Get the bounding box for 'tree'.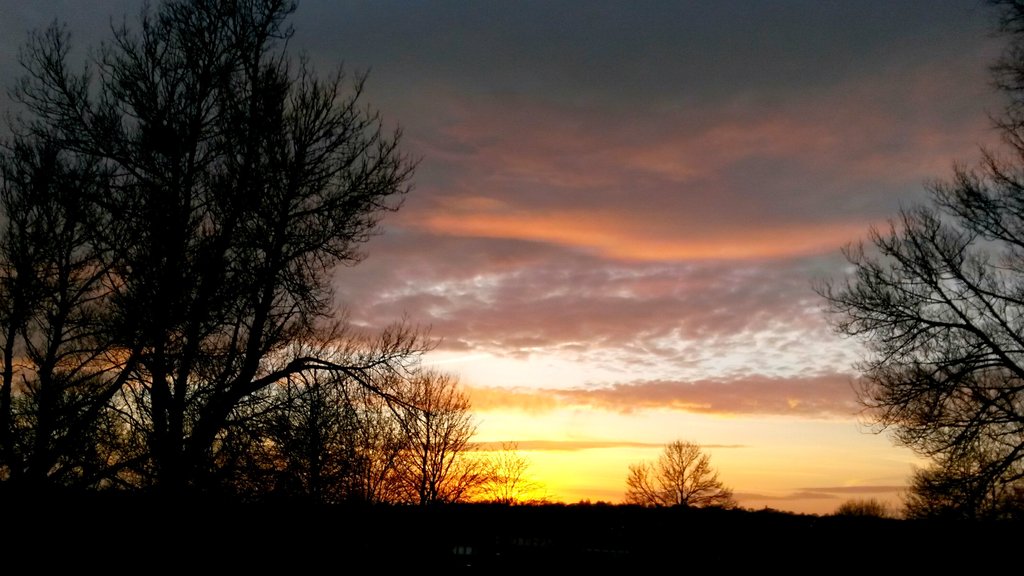
[left=833, top=104, right=1004, bottom=539].
